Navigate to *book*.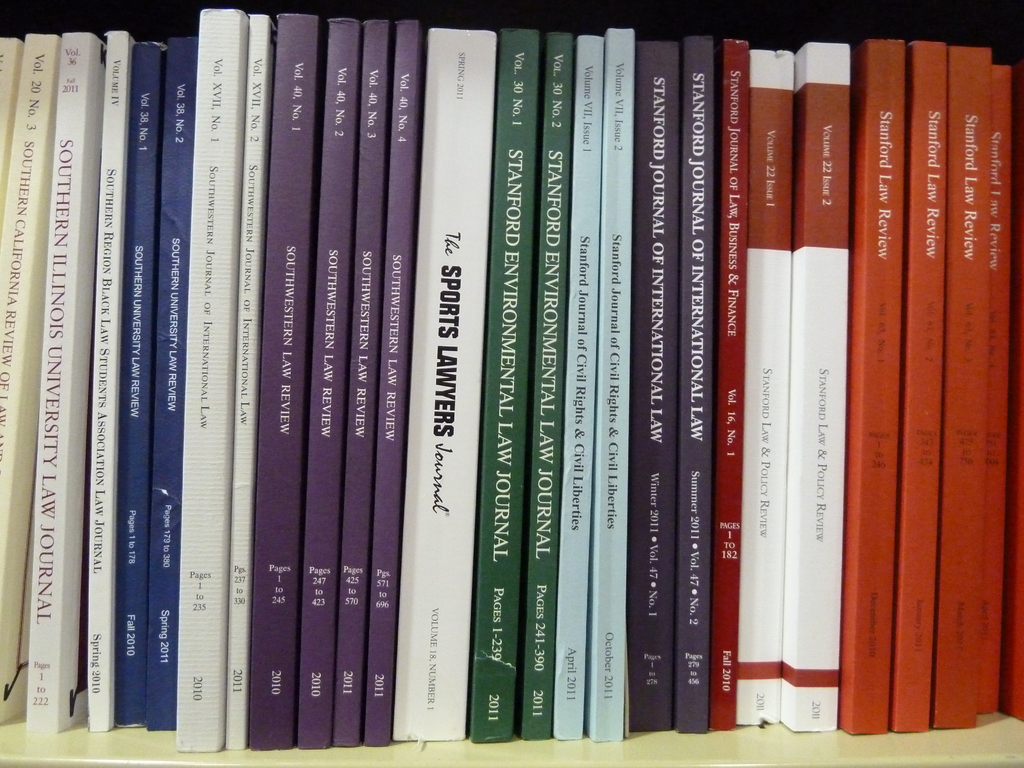
Navigation target: region(784, 38, 847, 734).
